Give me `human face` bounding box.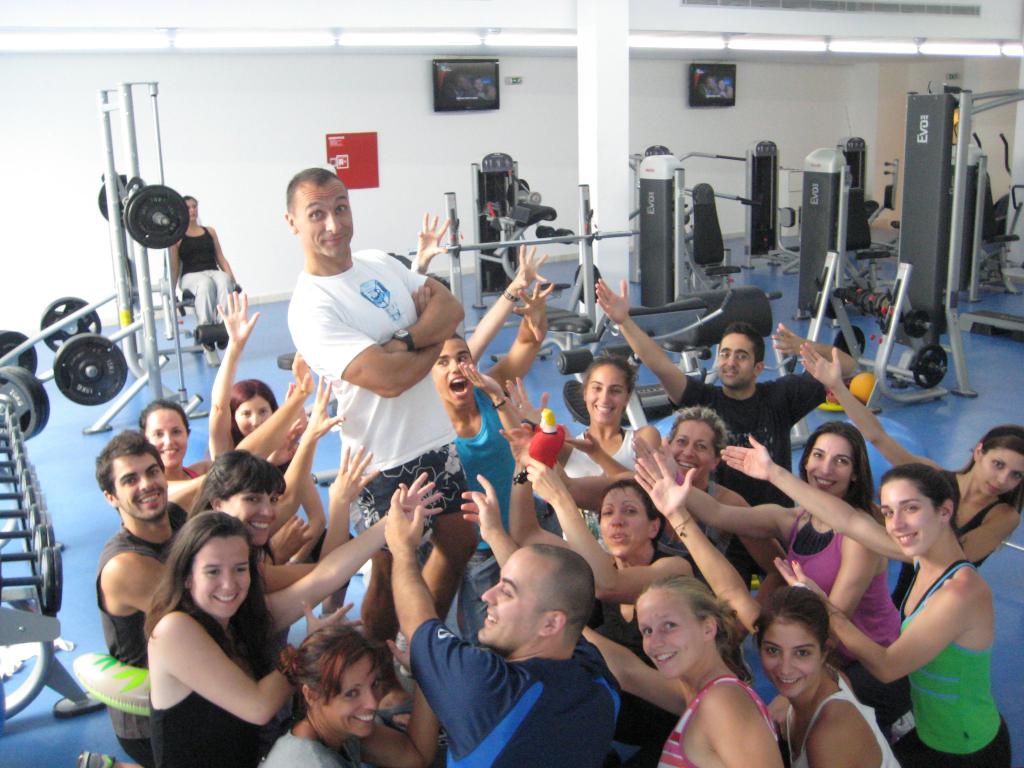
143:400:191:470.
